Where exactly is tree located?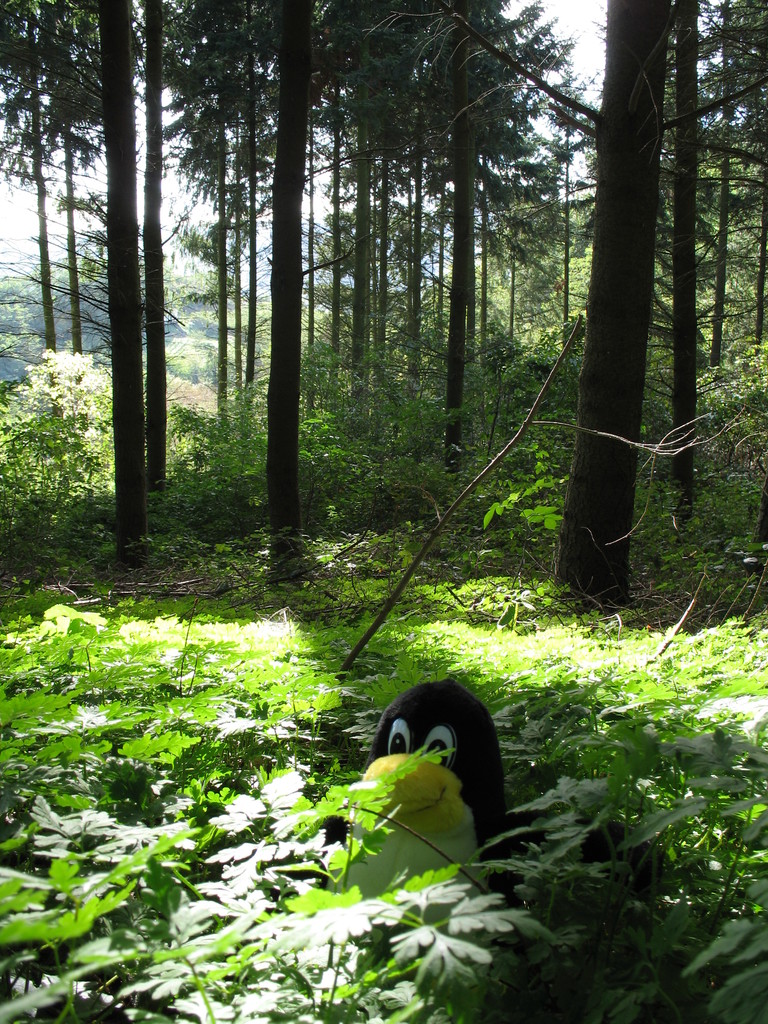
Its bounding box is crop(0, 1, 105, 364).
